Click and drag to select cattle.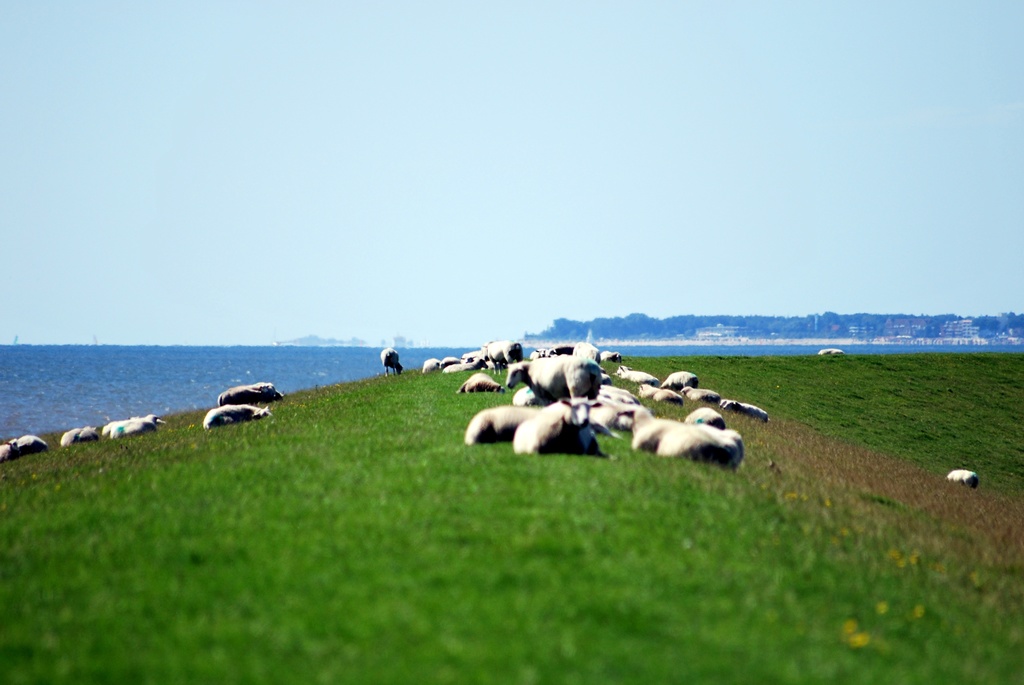
Selection: BBox(602, 349, 620, 362).
